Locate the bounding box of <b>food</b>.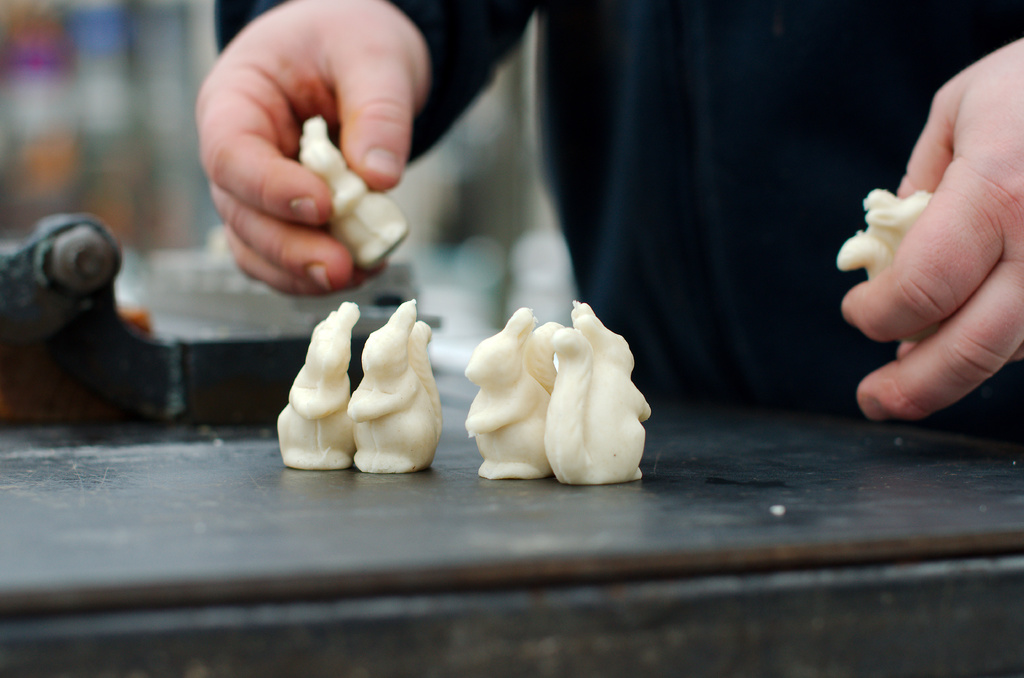
Bounding box: 464/310/564/475.
